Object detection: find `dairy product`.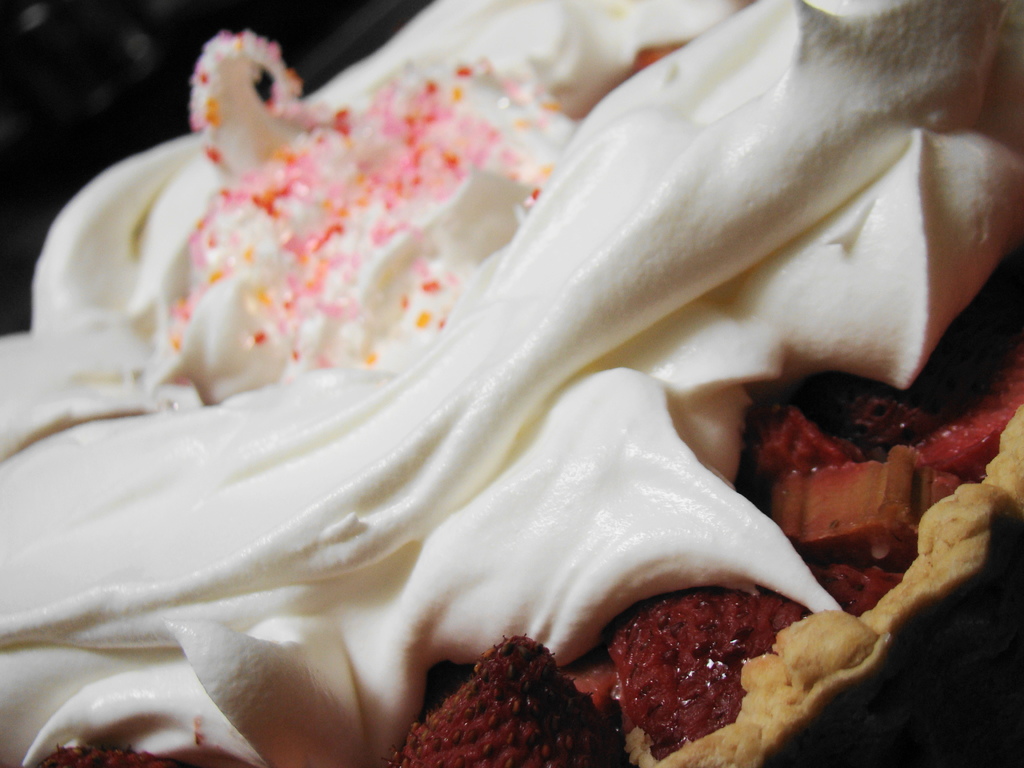
<box>0,22,1023,760</box>.
